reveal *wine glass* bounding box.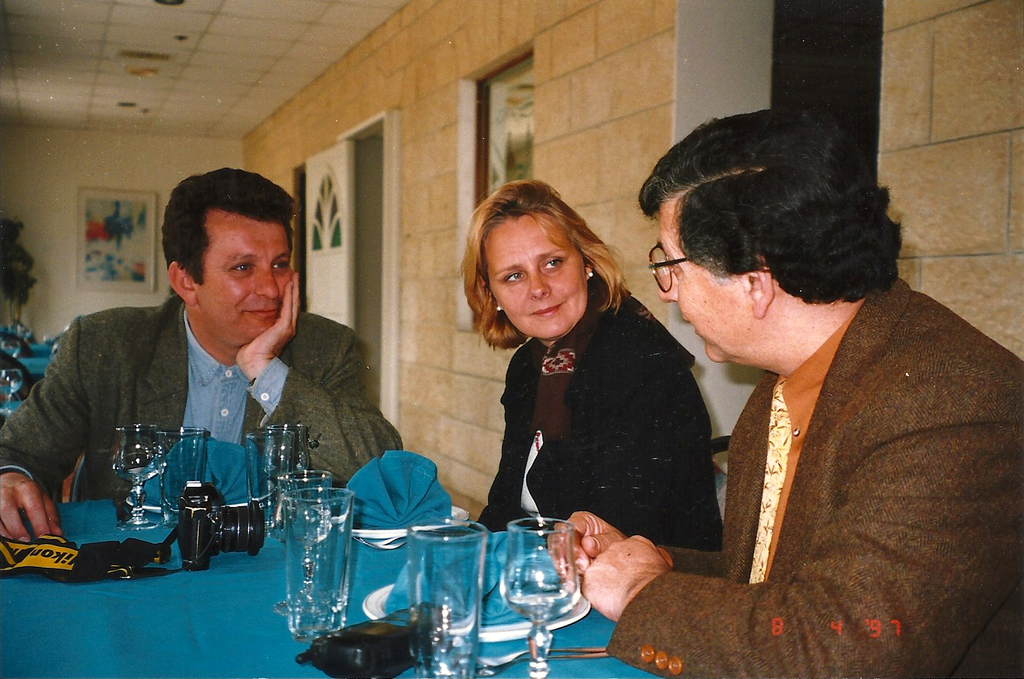
Revealed: l=500, t=518, r=582, b=678.
